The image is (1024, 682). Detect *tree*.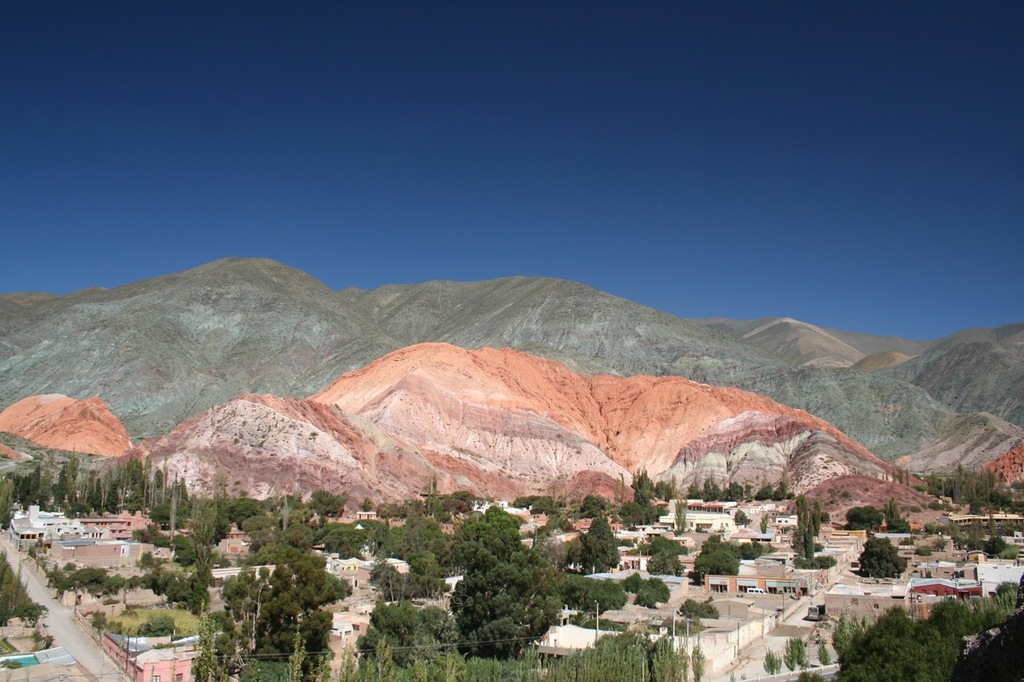
Detection: 646, 549, 685, 576.
